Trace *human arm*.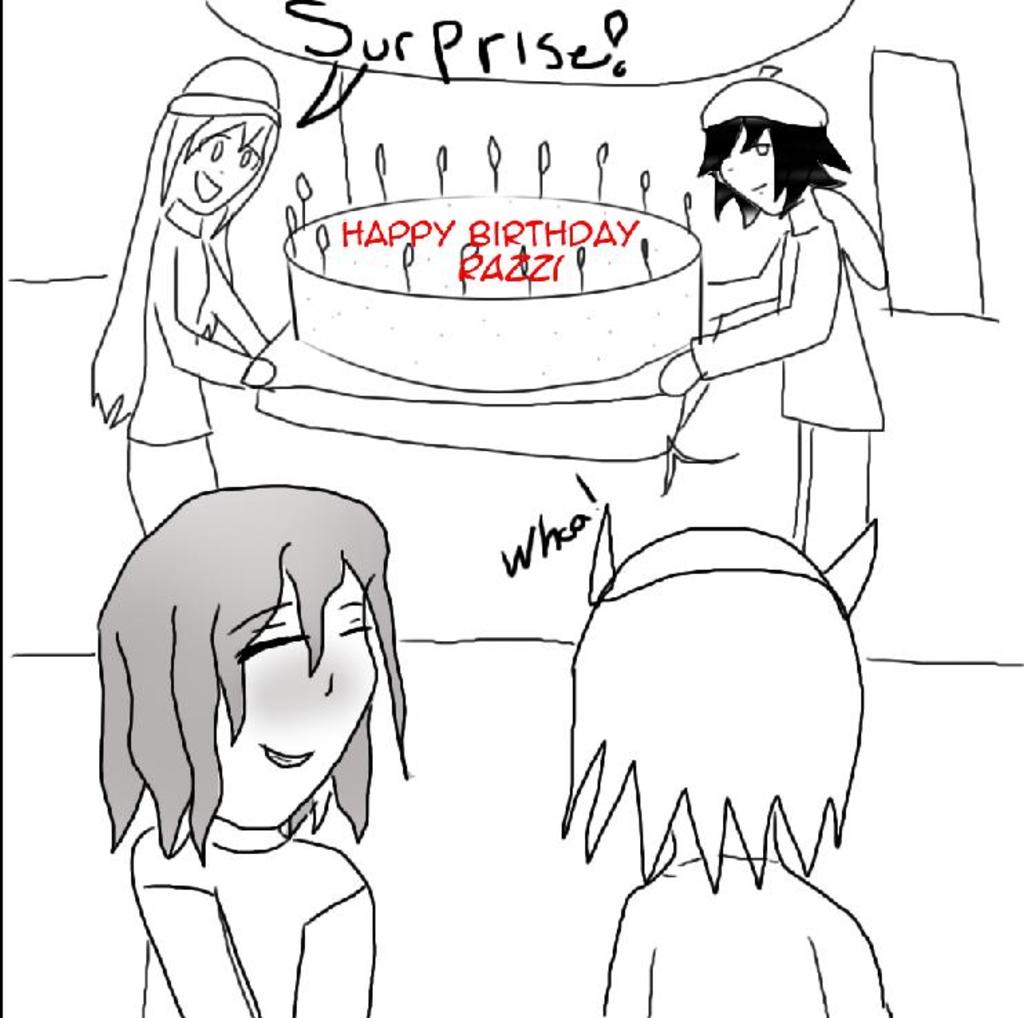
Traced to (left=287, top=844, right=368, bottom=1017).
